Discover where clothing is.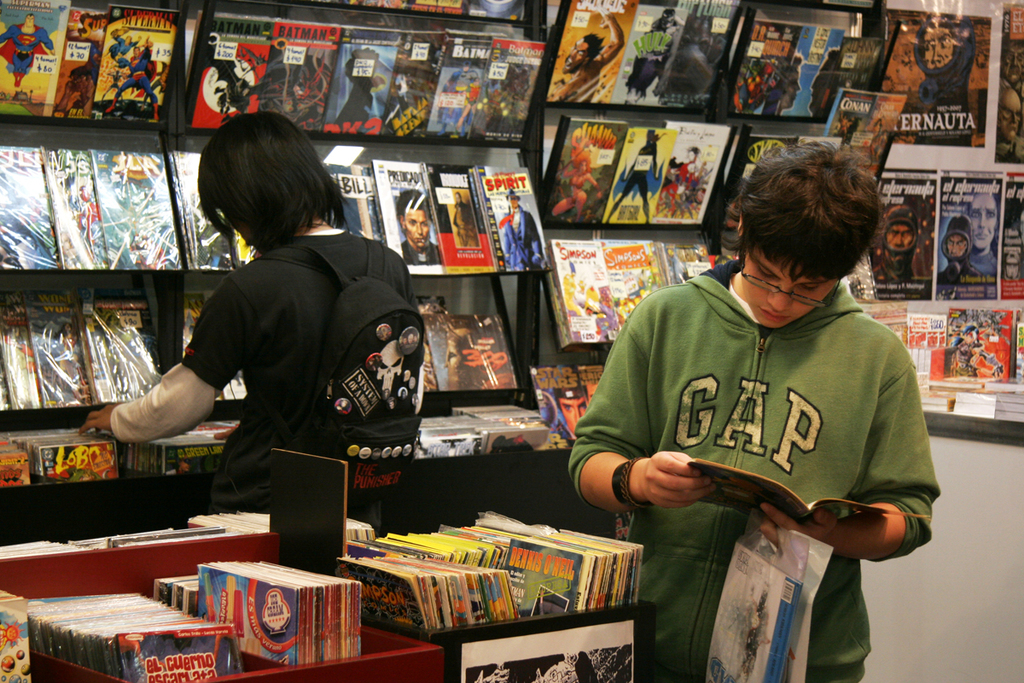
Discovered at 400:241:436:265.
